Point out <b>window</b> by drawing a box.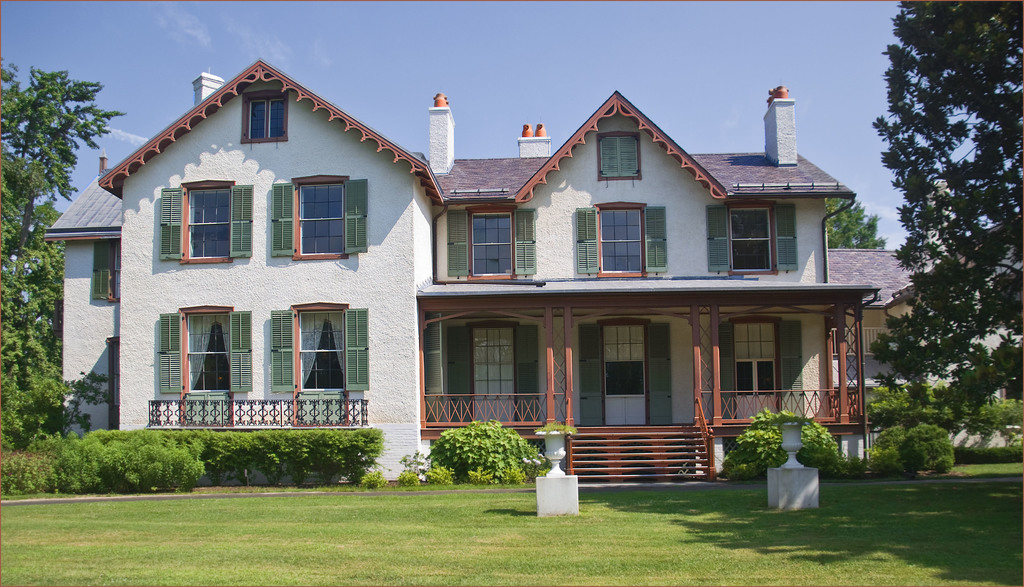
x1=270 y1=300 x2=370 y2=391.
